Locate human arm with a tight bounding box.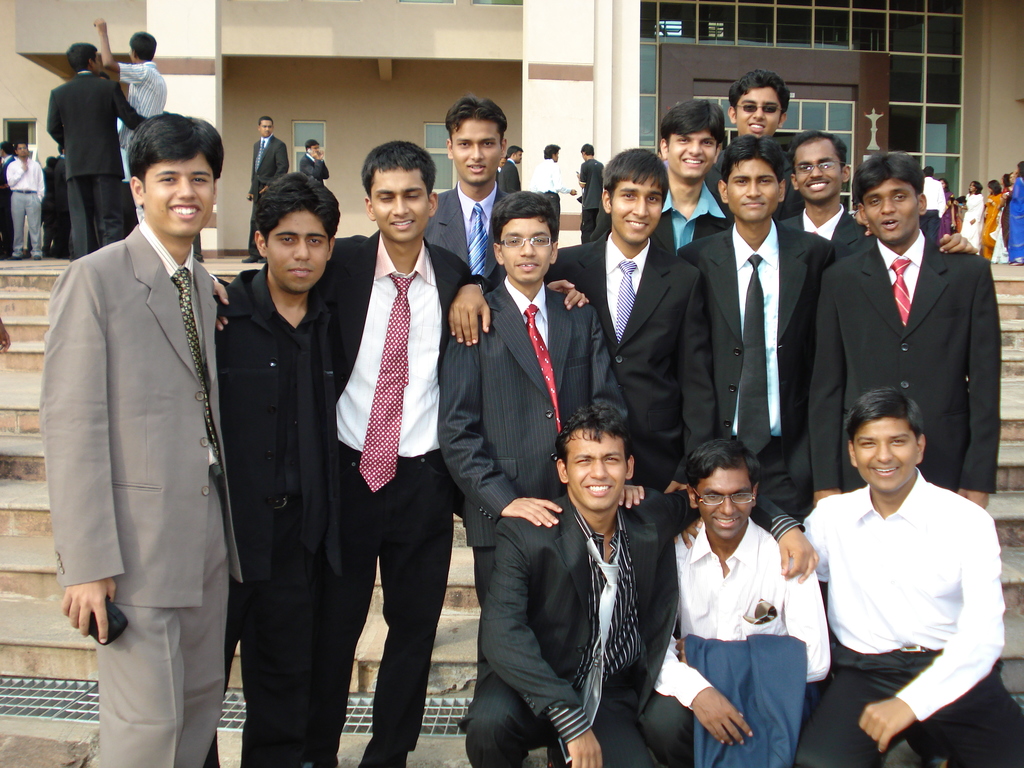
<box>92,15,154,87</box>.
